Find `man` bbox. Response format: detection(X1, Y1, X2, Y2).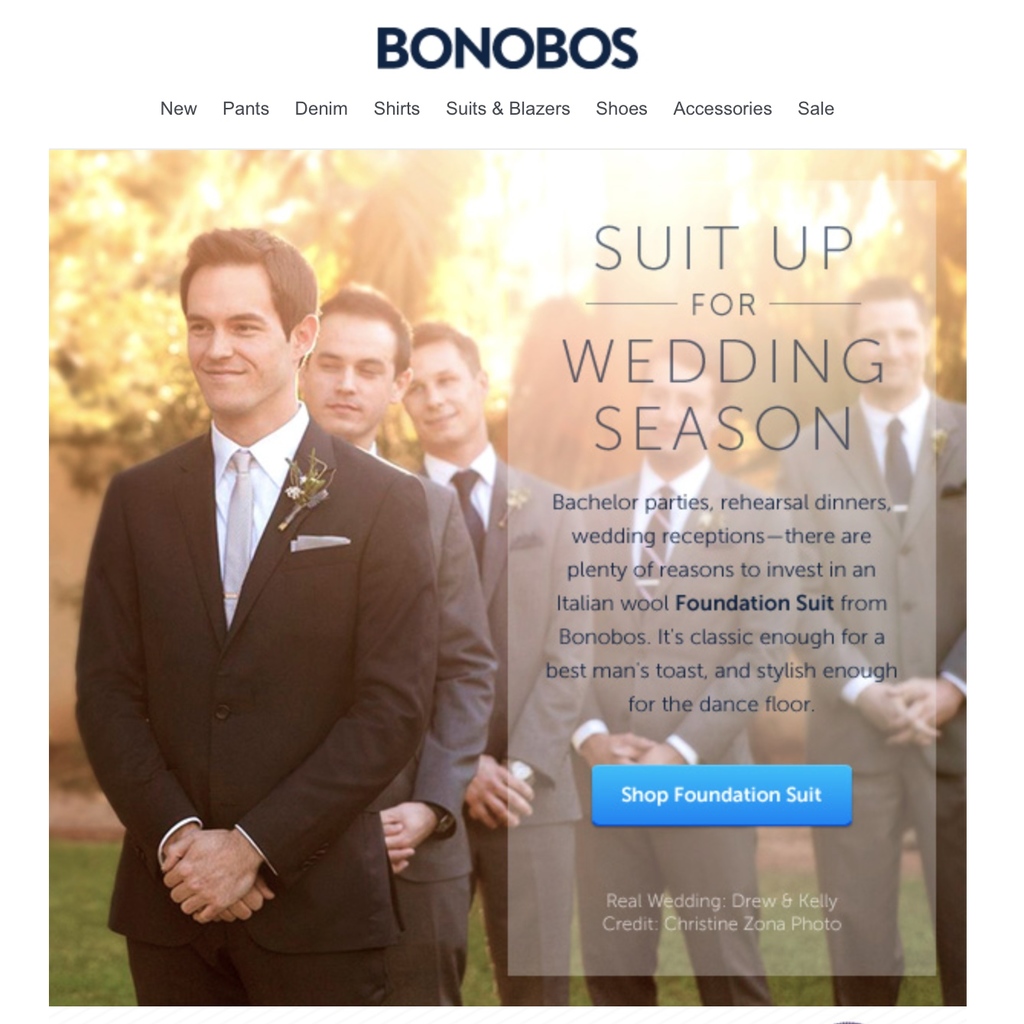
detection(772, 273, 967, 1008).
